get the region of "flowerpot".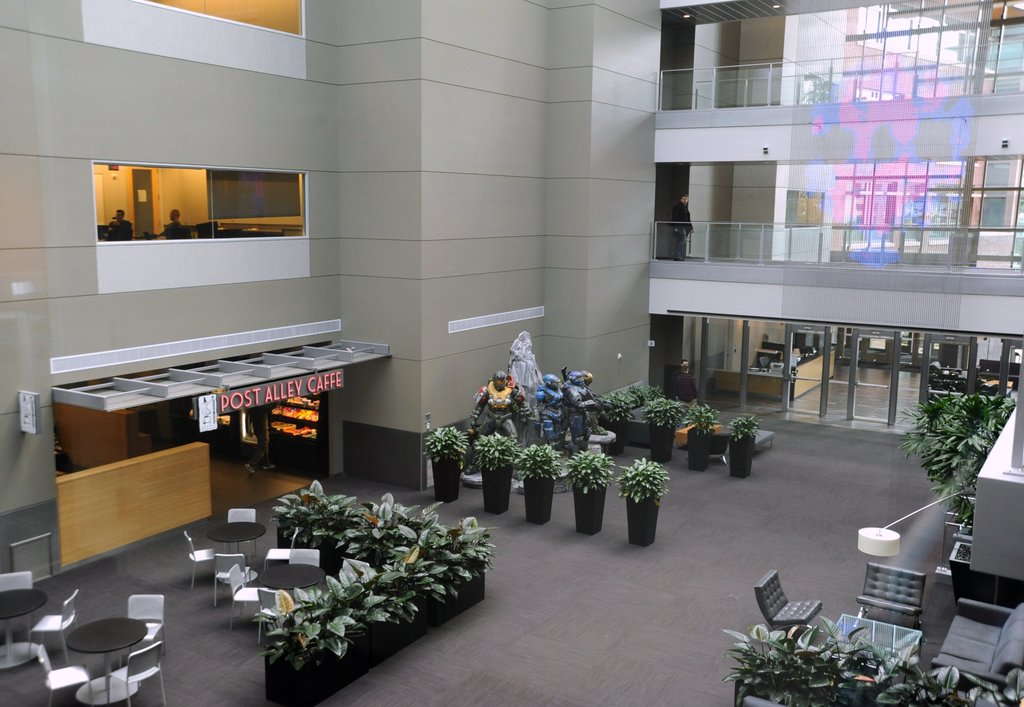
locate(609, 418, 625, 456).
